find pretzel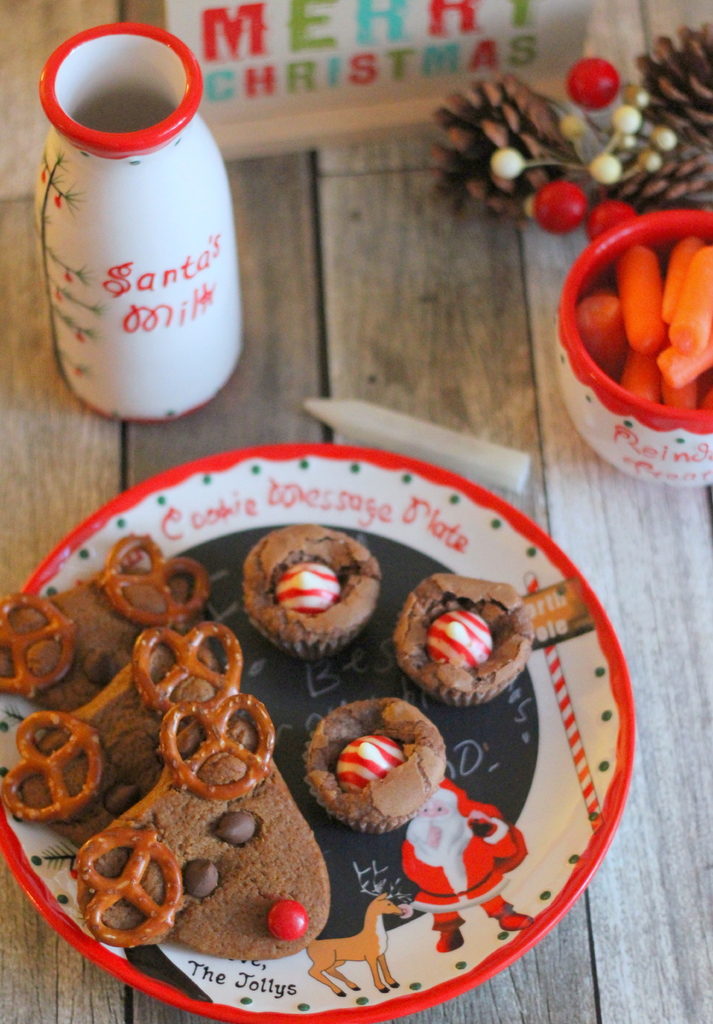
[x1=129, y1=620, x2=242, y2=716]
